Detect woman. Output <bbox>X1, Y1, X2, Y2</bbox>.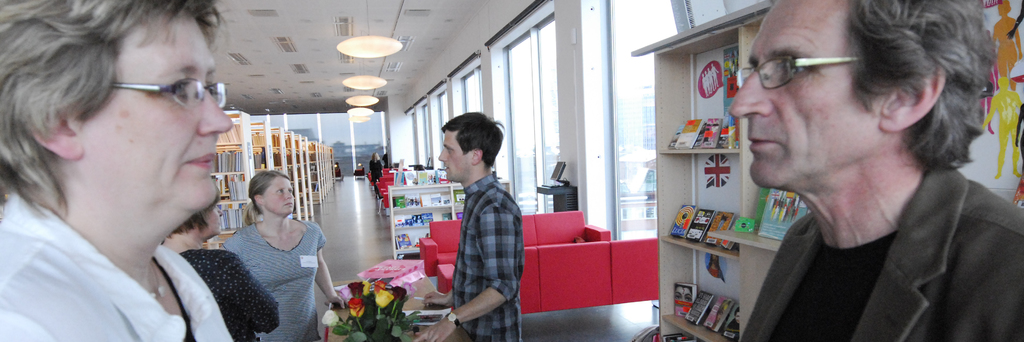
<bbox>159, 187, 278, 341</bbox>.
